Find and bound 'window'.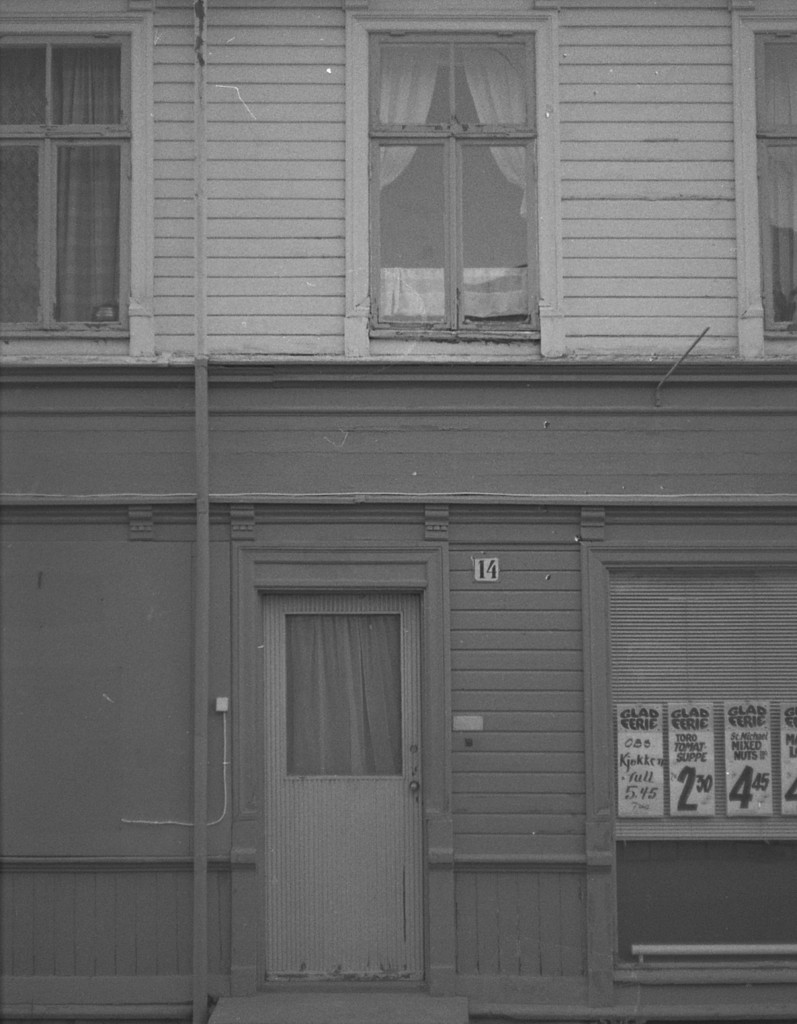
Bound: (x1=727, y1=0, x2=796, y2=369).
